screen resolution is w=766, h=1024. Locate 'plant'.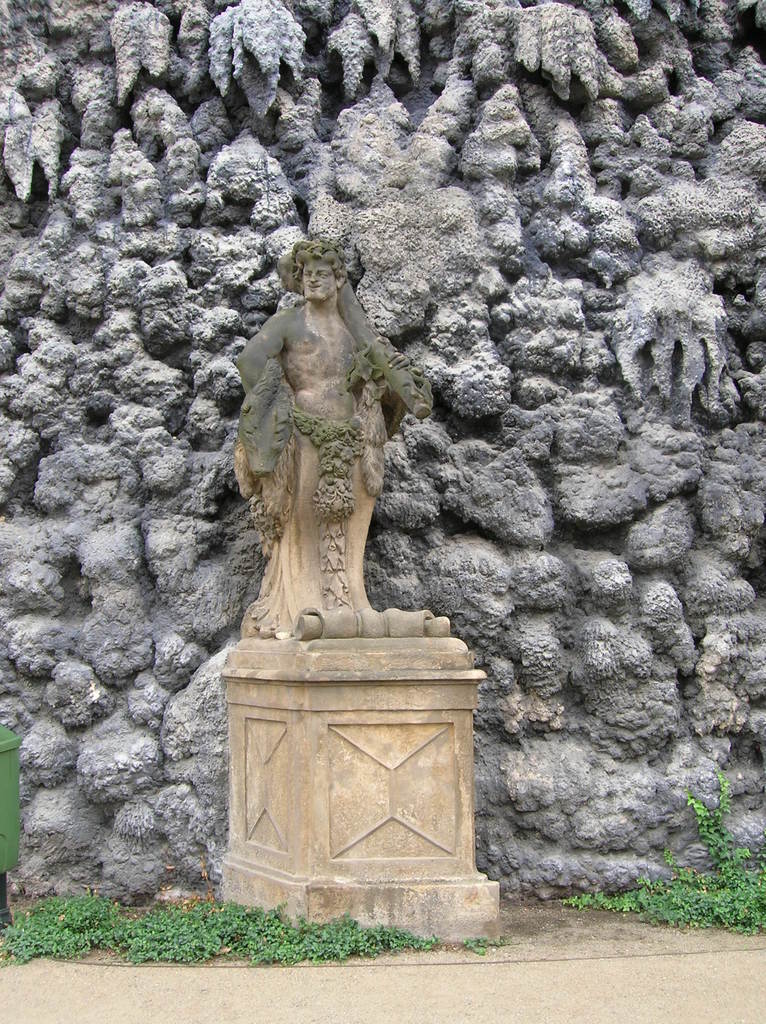
locate(0, 882, 132, 966).
